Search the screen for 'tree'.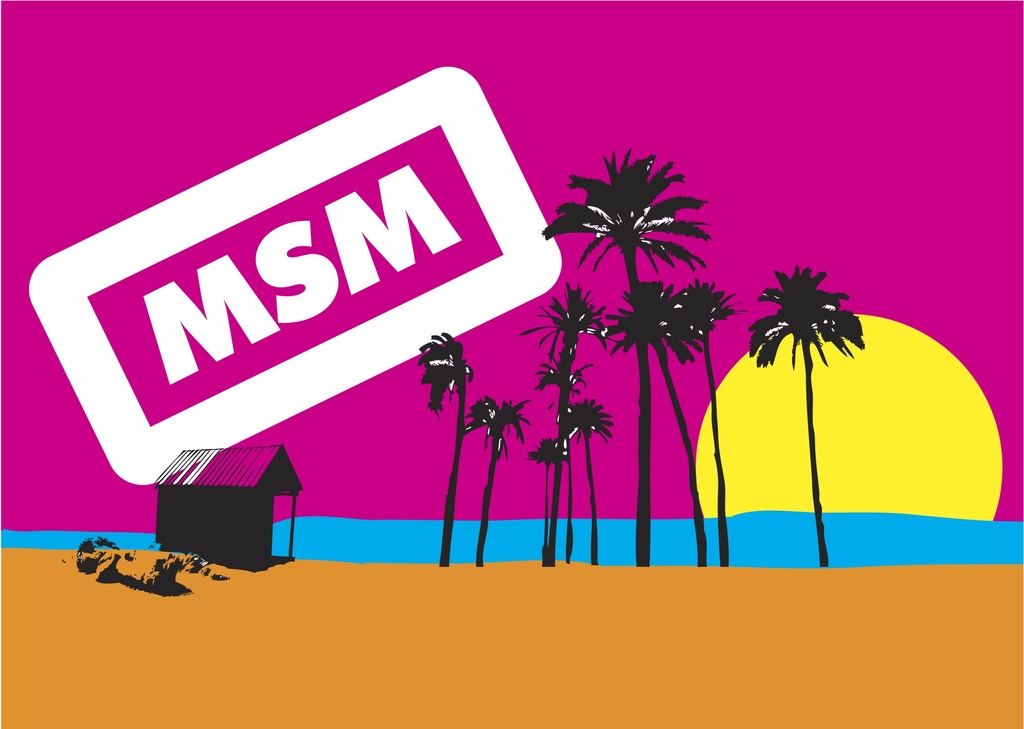
Found at box(457, 392, 534, 565).
